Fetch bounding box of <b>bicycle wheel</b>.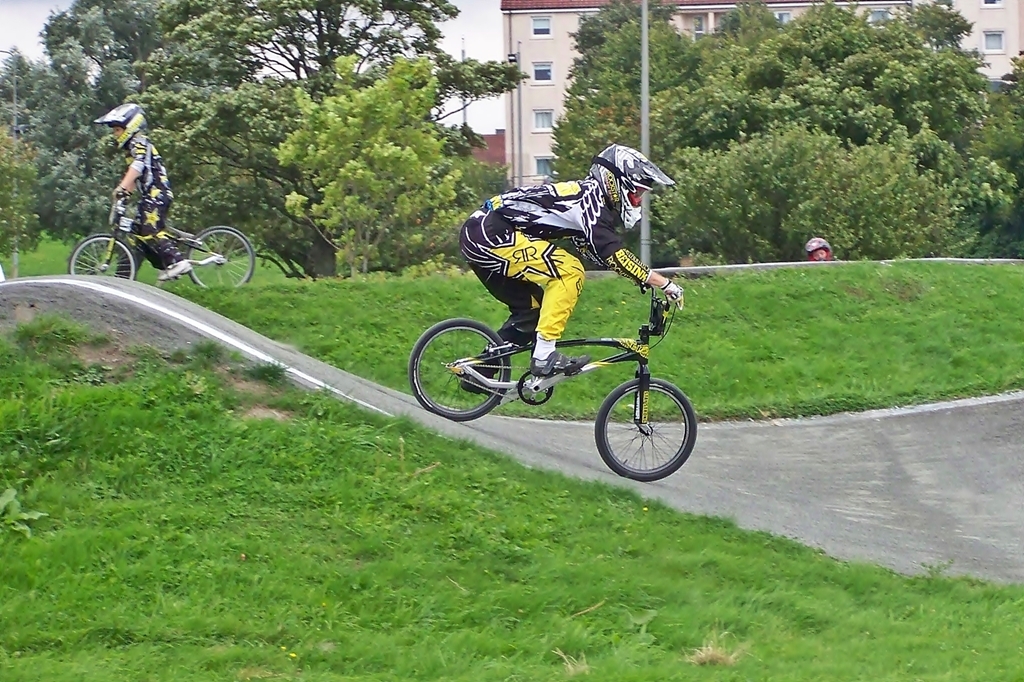
Bbox: [x1=184, y1=221, x2=258, y2=296].
